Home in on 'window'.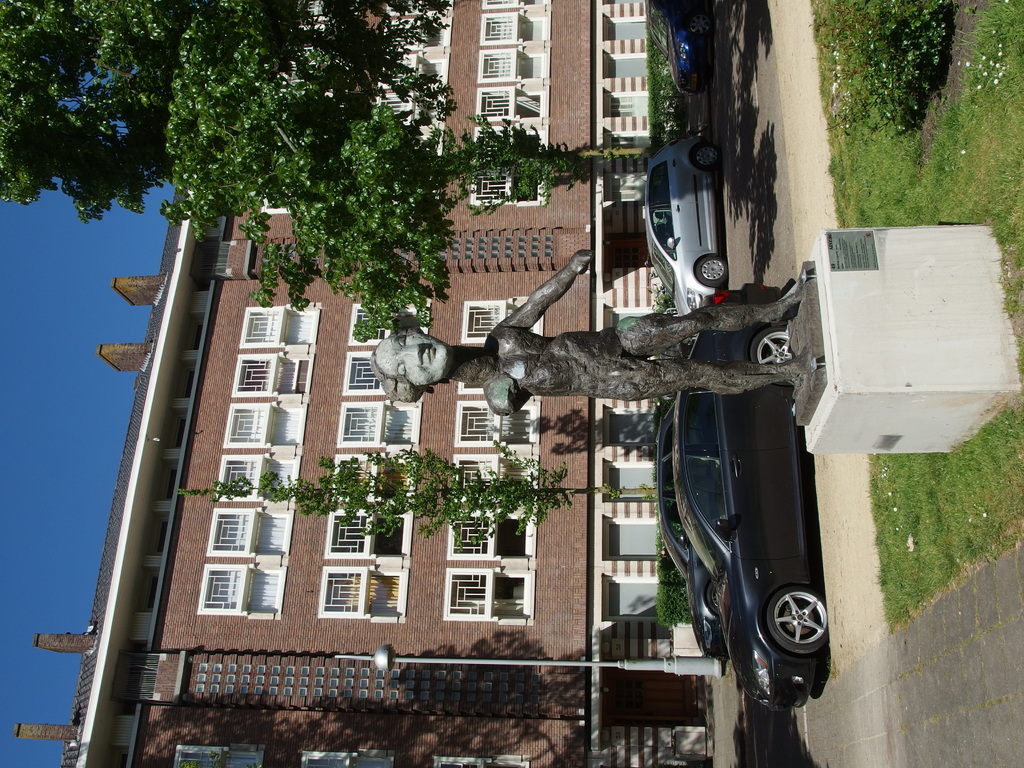
Homed in at bbox(298, 746, 396, 767).
